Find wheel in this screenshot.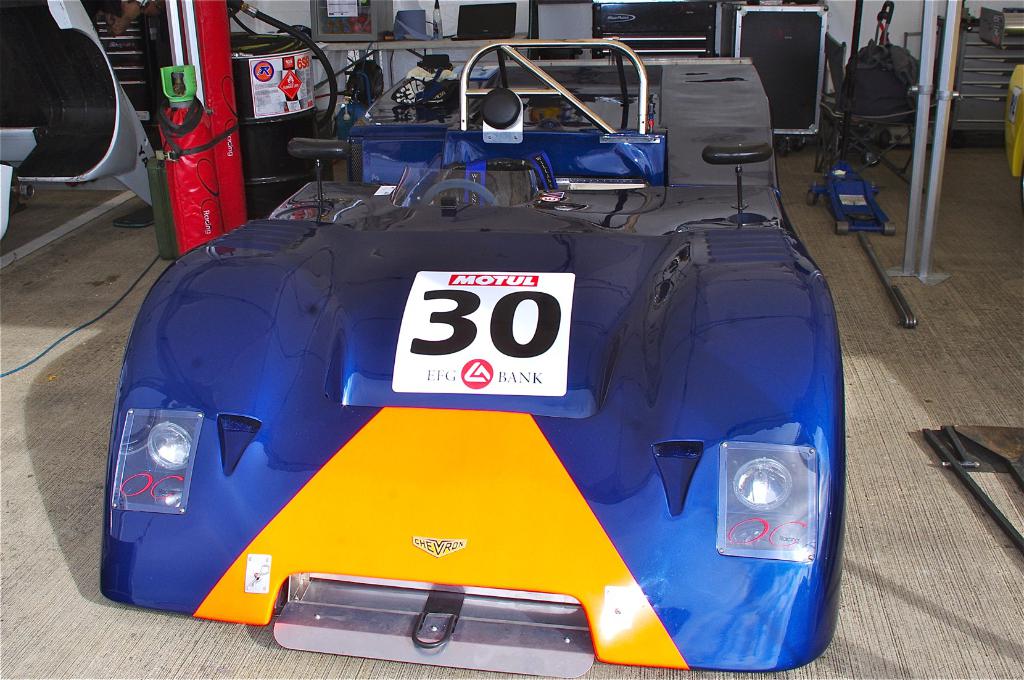
The bounding box for wheel is <bbox>836, 216, 852, 231</bbox>.
